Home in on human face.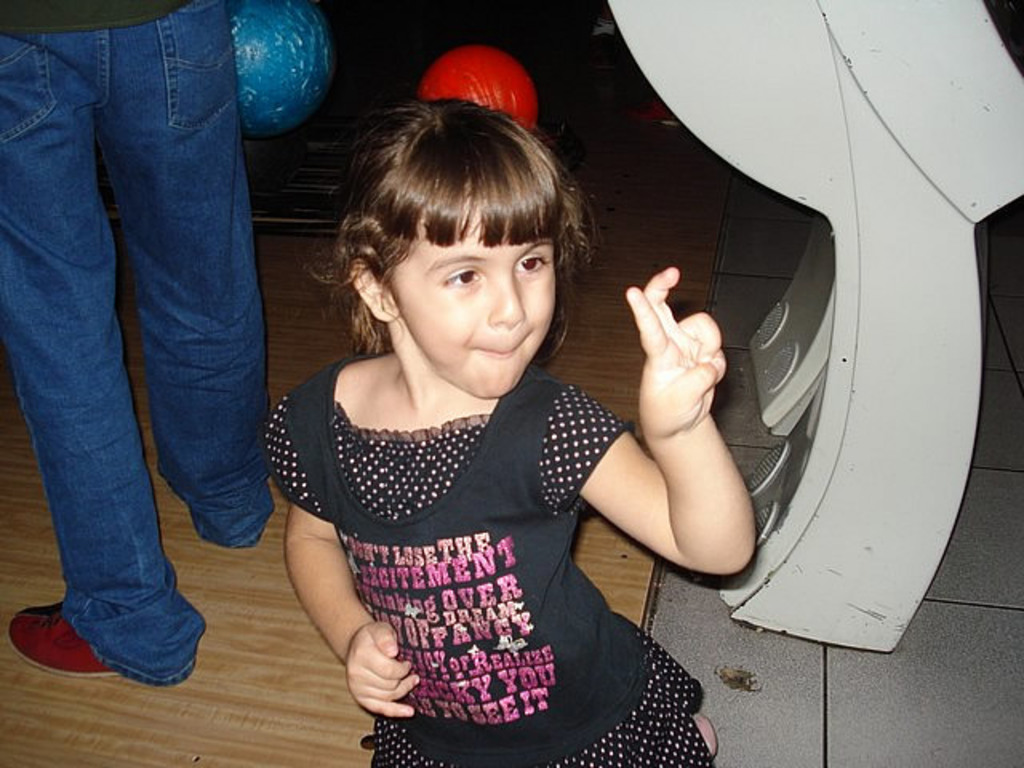
Homed in at (370,198,563,403).
